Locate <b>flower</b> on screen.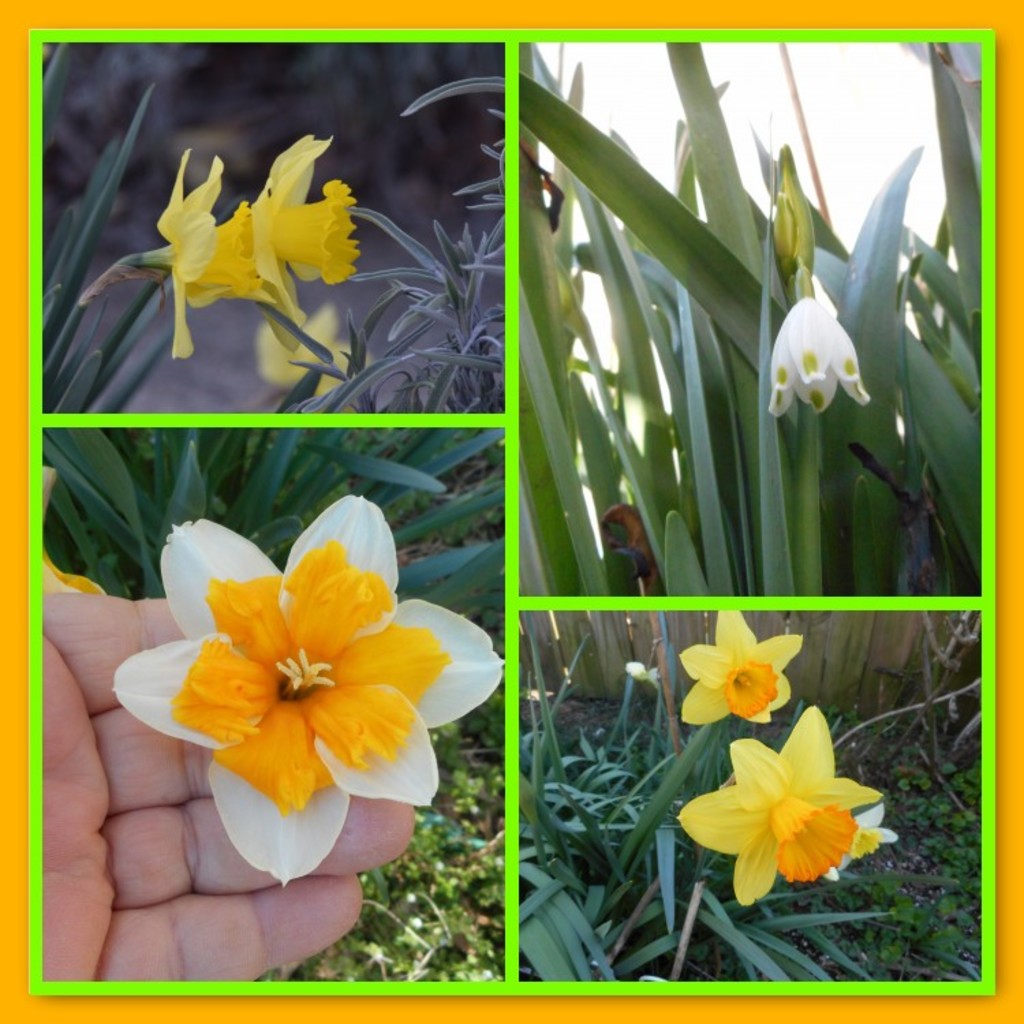
On screen at (x1=586, y1=569, x2=780, y2=728).
